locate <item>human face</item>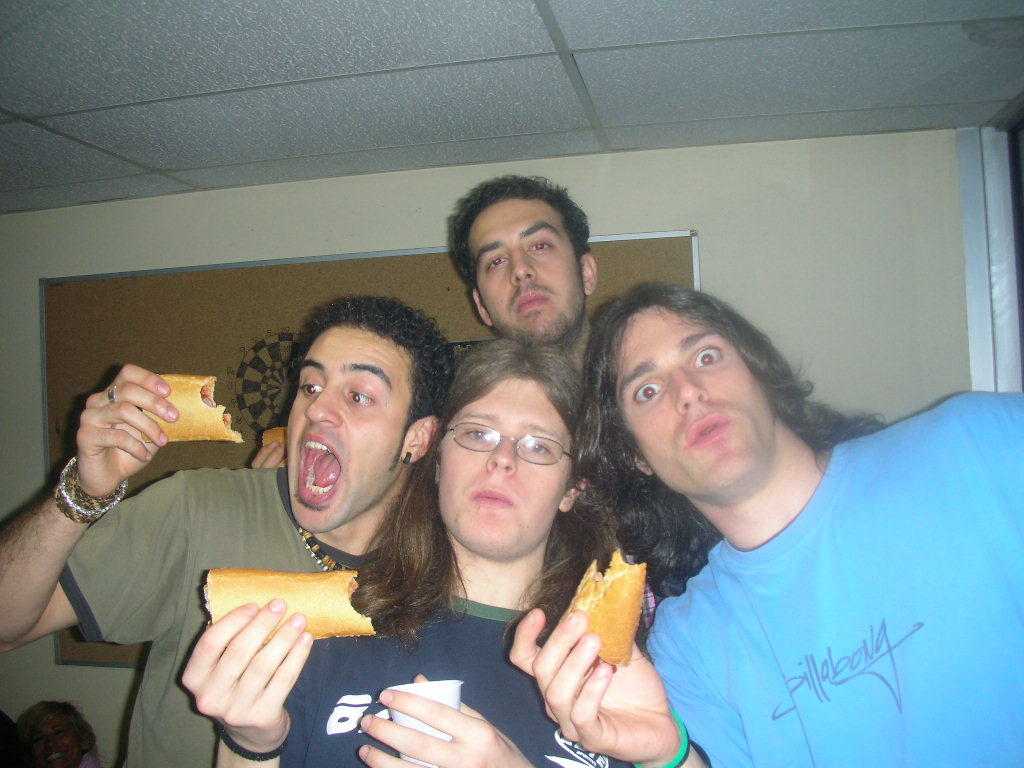
BBox(598, 291, 785, 489)
